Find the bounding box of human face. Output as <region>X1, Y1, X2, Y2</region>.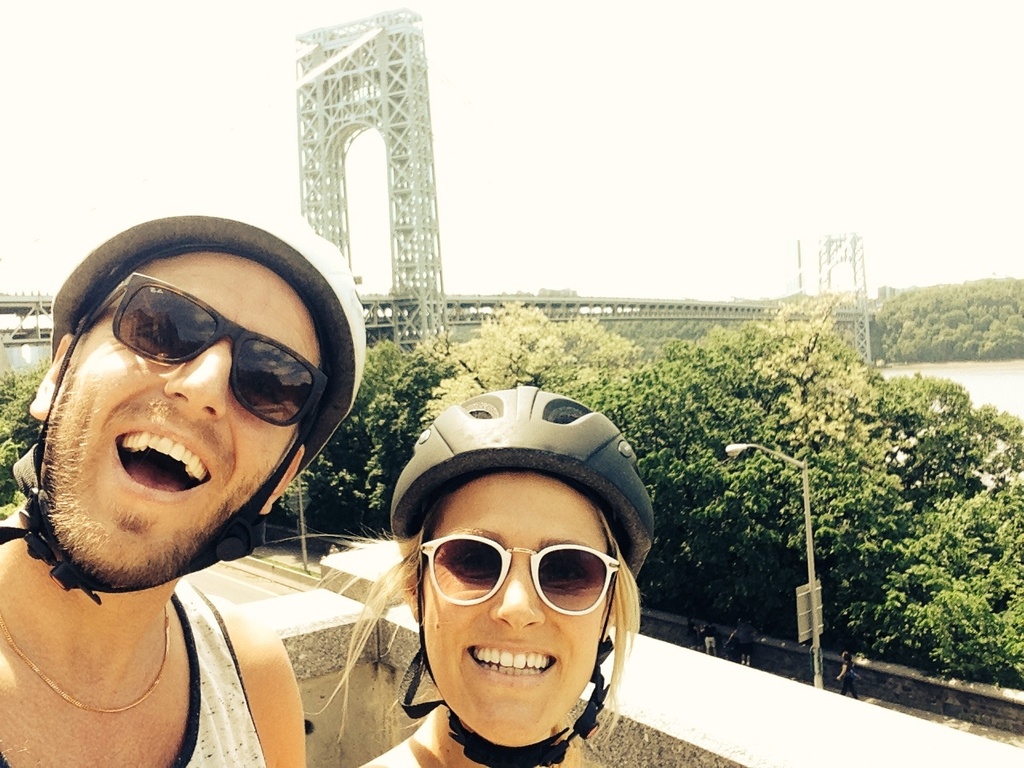
<region>413, 474, 611, 750</region>.
